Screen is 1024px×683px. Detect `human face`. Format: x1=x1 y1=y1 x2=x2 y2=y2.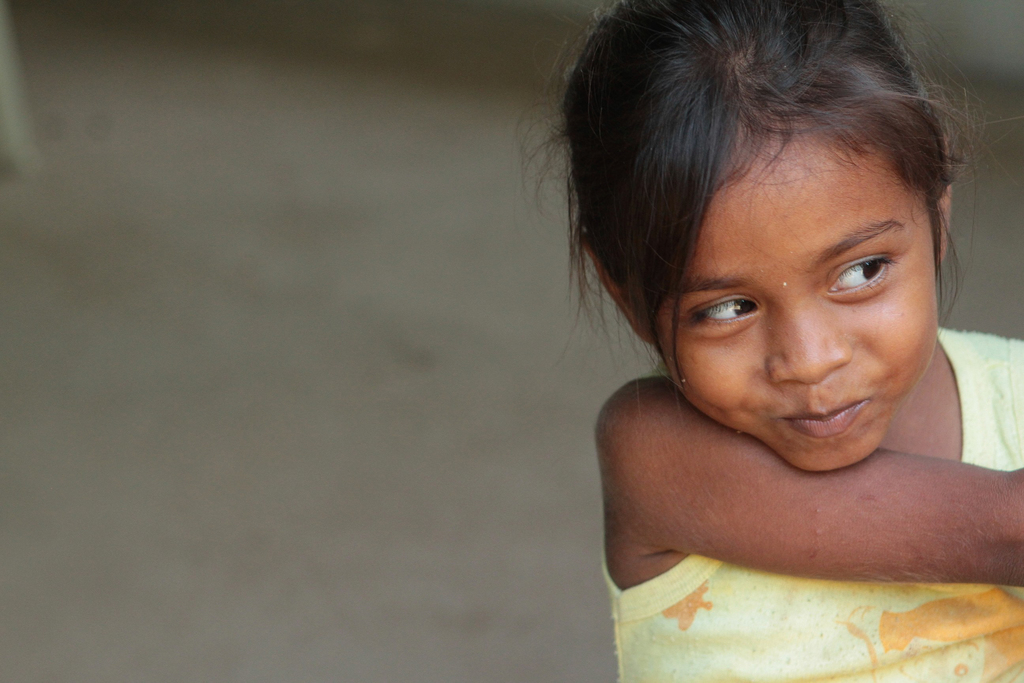
x1=659 y1=129 x2=935 y2=472.
